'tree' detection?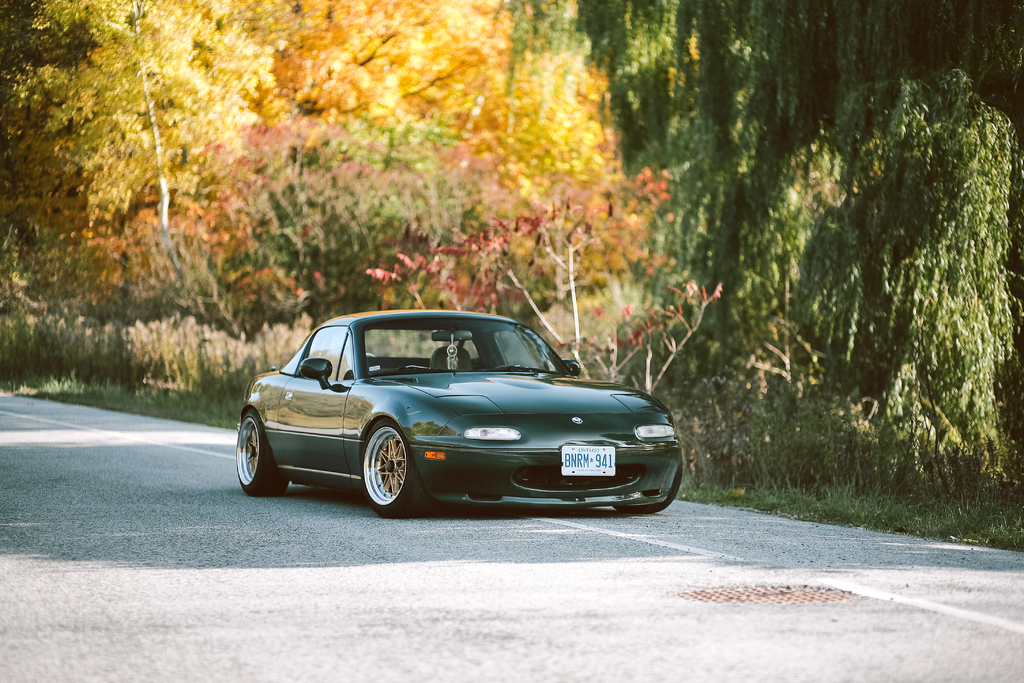
select_region(0, 0, 278, 240)
